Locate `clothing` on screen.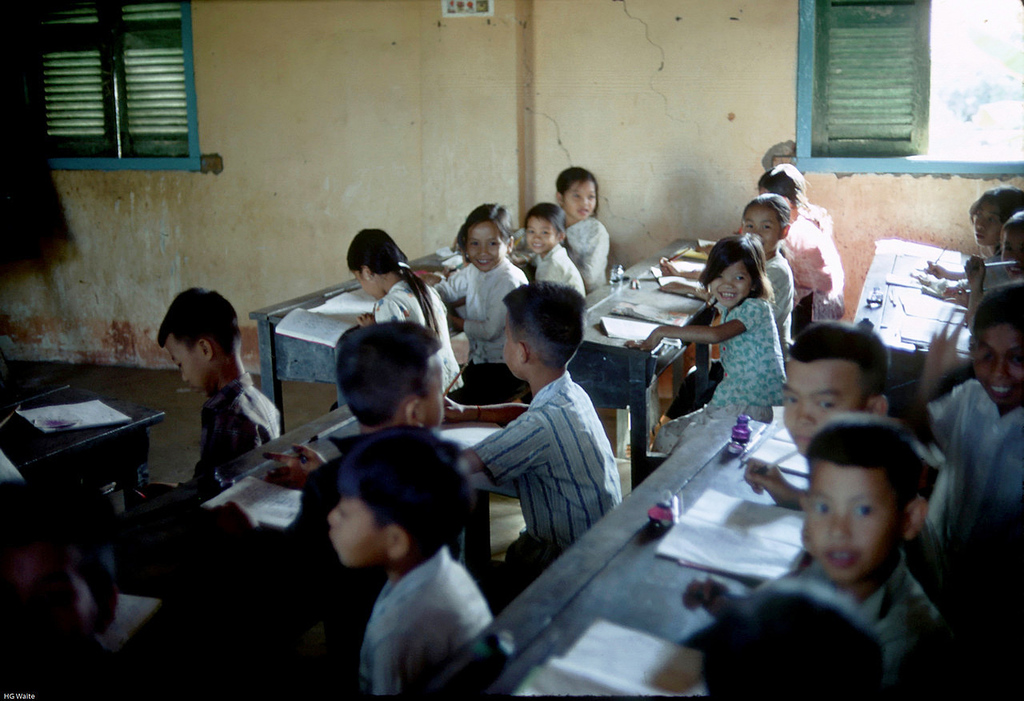
On screen at <bbox>654, 295, 786, 451</bbox>.
